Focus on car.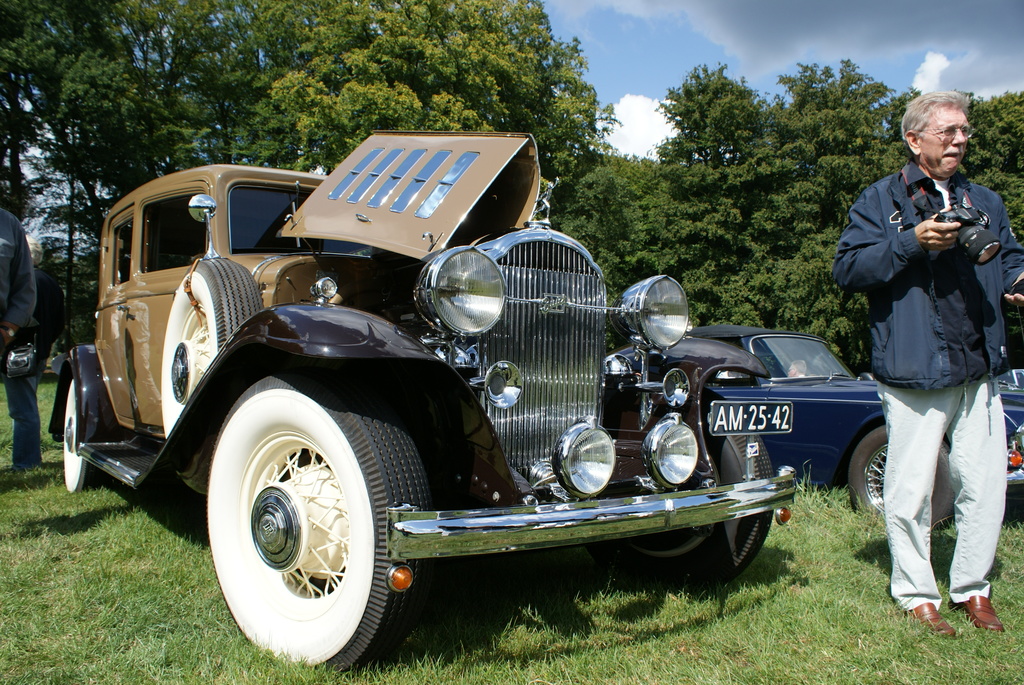
Focused at bbox=(684, 326, 1023, 531).
